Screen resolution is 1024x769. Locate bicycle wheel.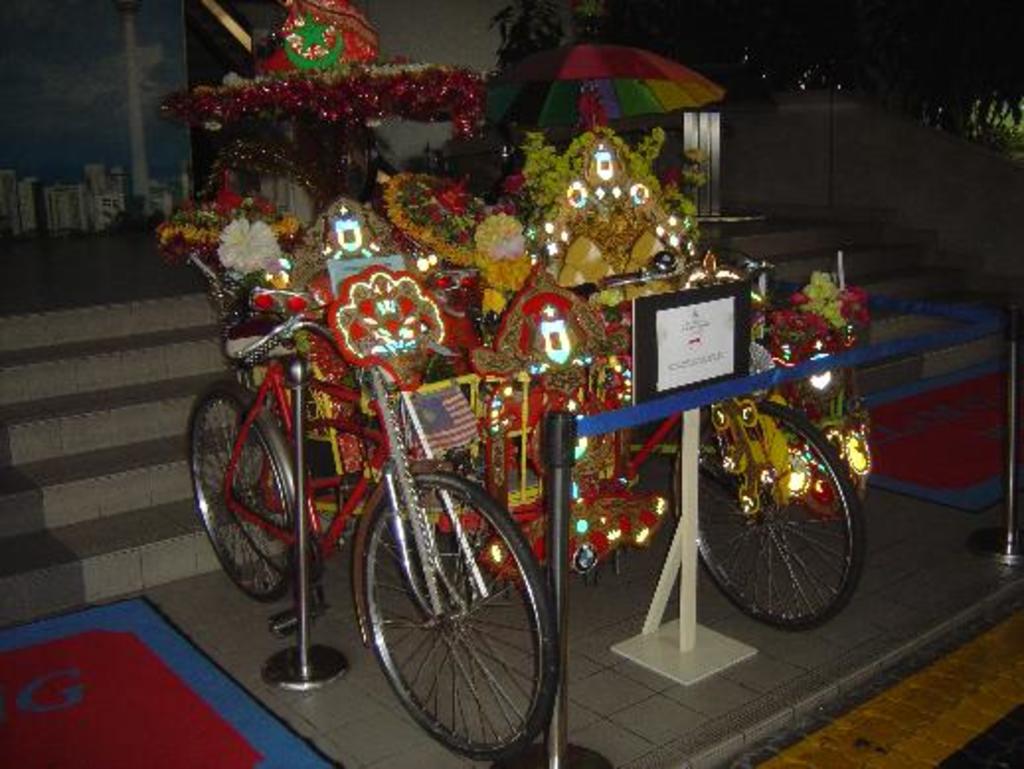
detection(674, 401, 864, 639).
